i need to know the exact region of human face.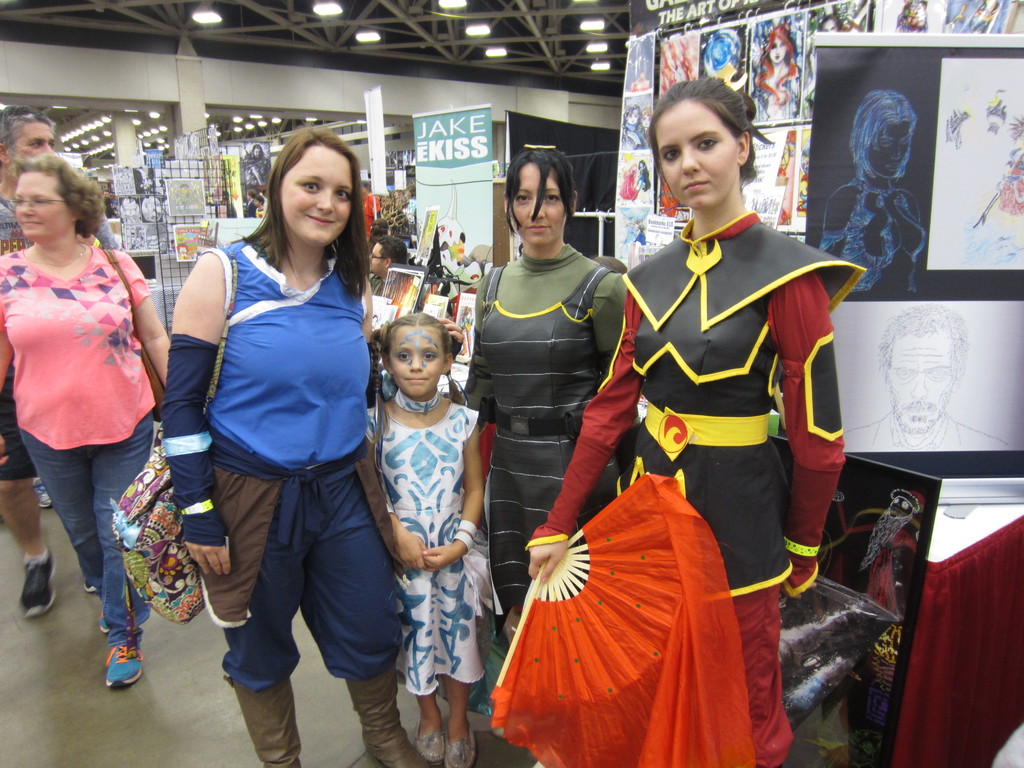
Region: 867, 122, 910, 182.
